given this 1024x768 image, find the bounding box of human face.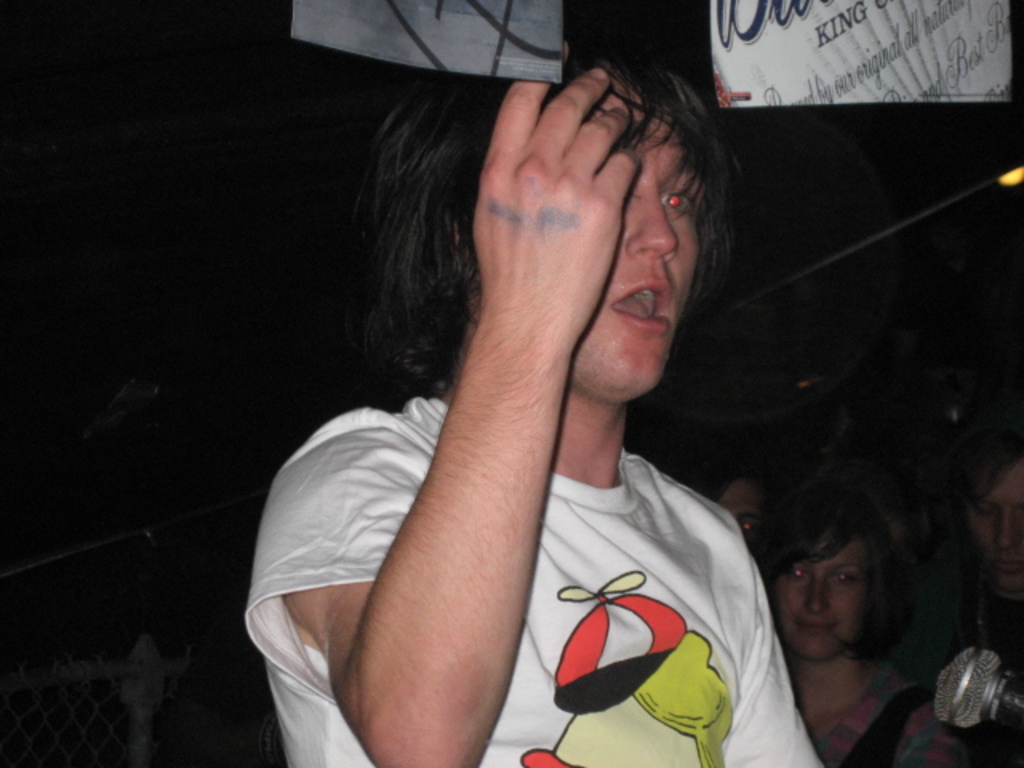
[left=574, top=118, right=706, bottom=403].
